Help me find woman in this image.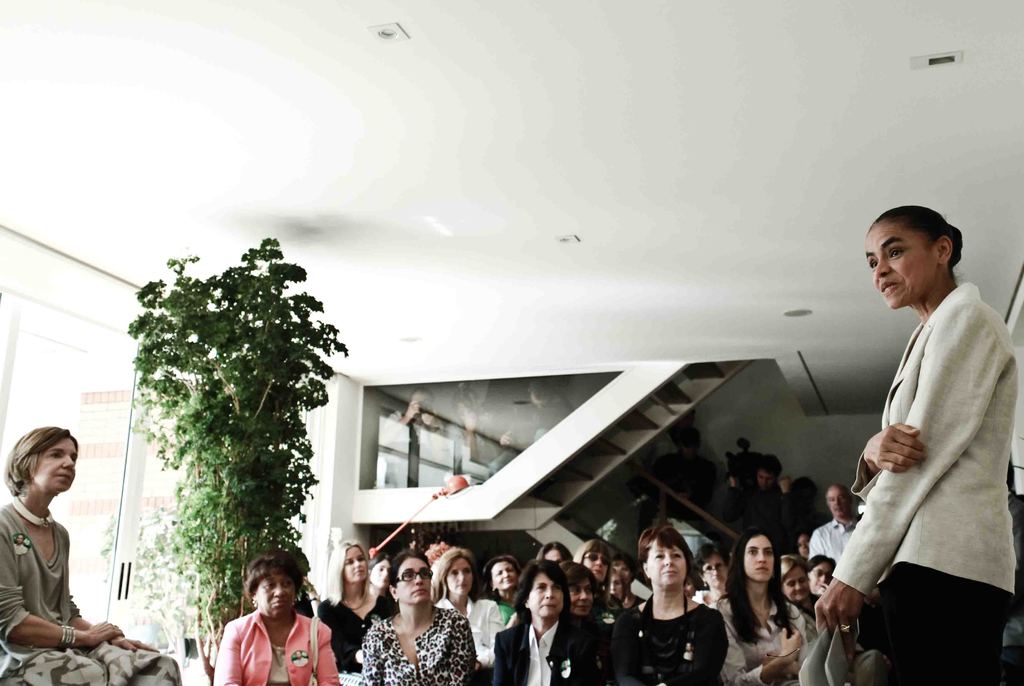
Found it: <box>564,566,618,685</box>.
